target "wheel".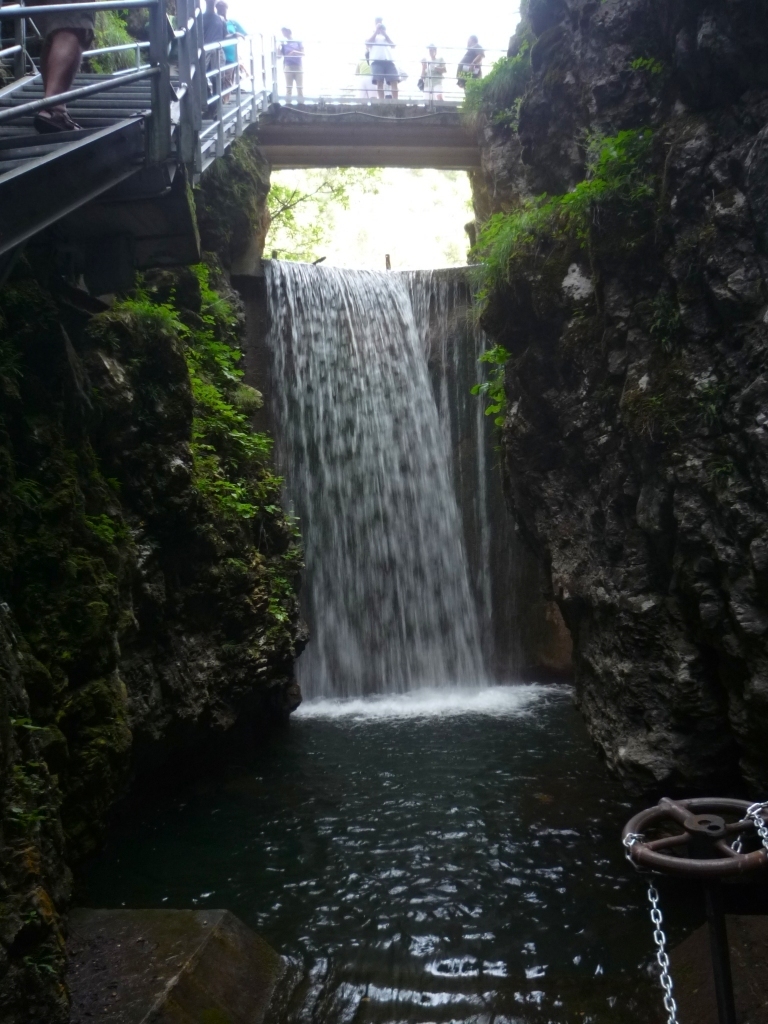
Target region: select_region(622, 792, 767, 882).
